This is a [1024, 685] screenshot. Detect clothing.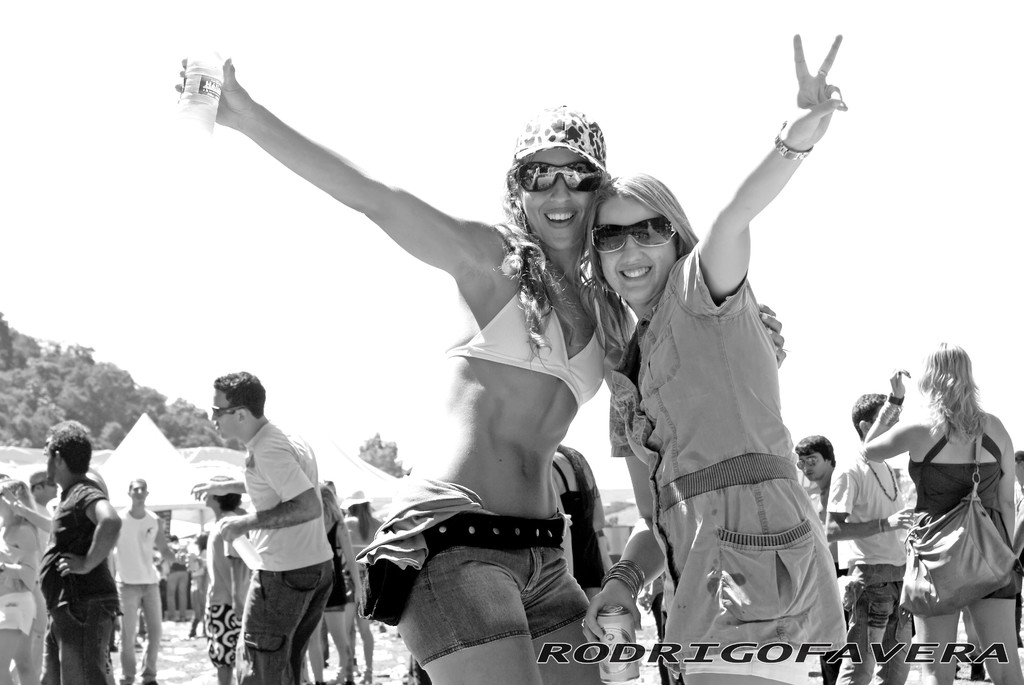
168, 543, 186, 620.
